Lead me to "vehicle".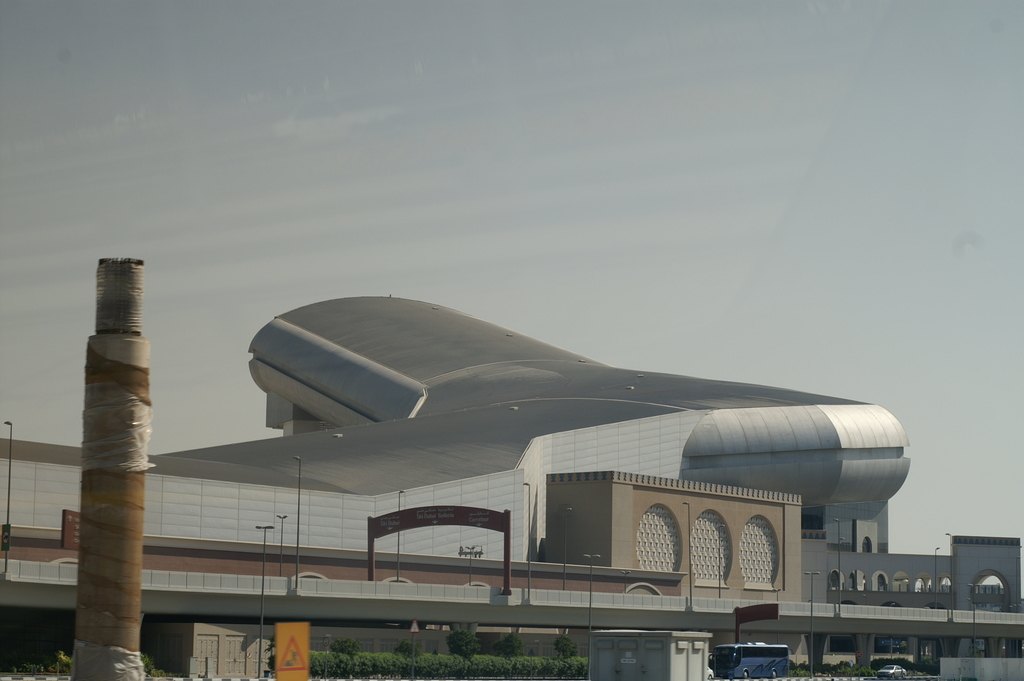
Lead to (706,644,790,680).
